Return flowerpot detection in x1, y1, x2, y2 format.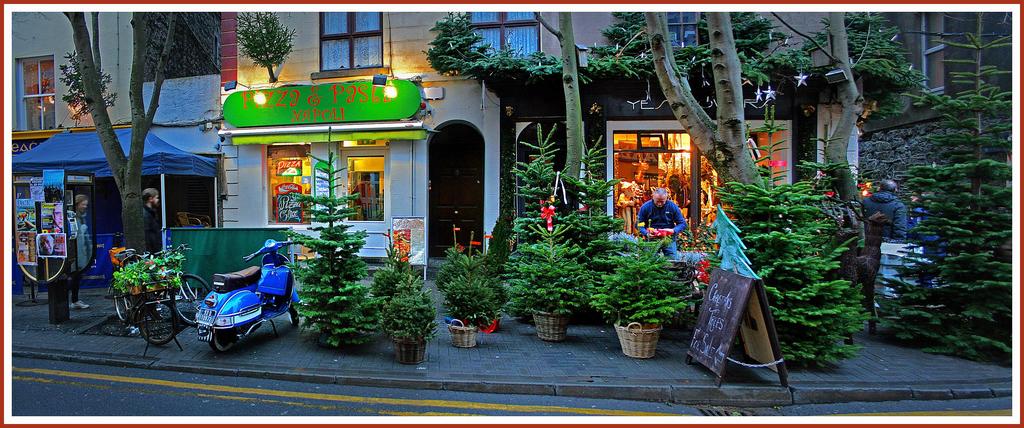
531, 308, 572, 345.
